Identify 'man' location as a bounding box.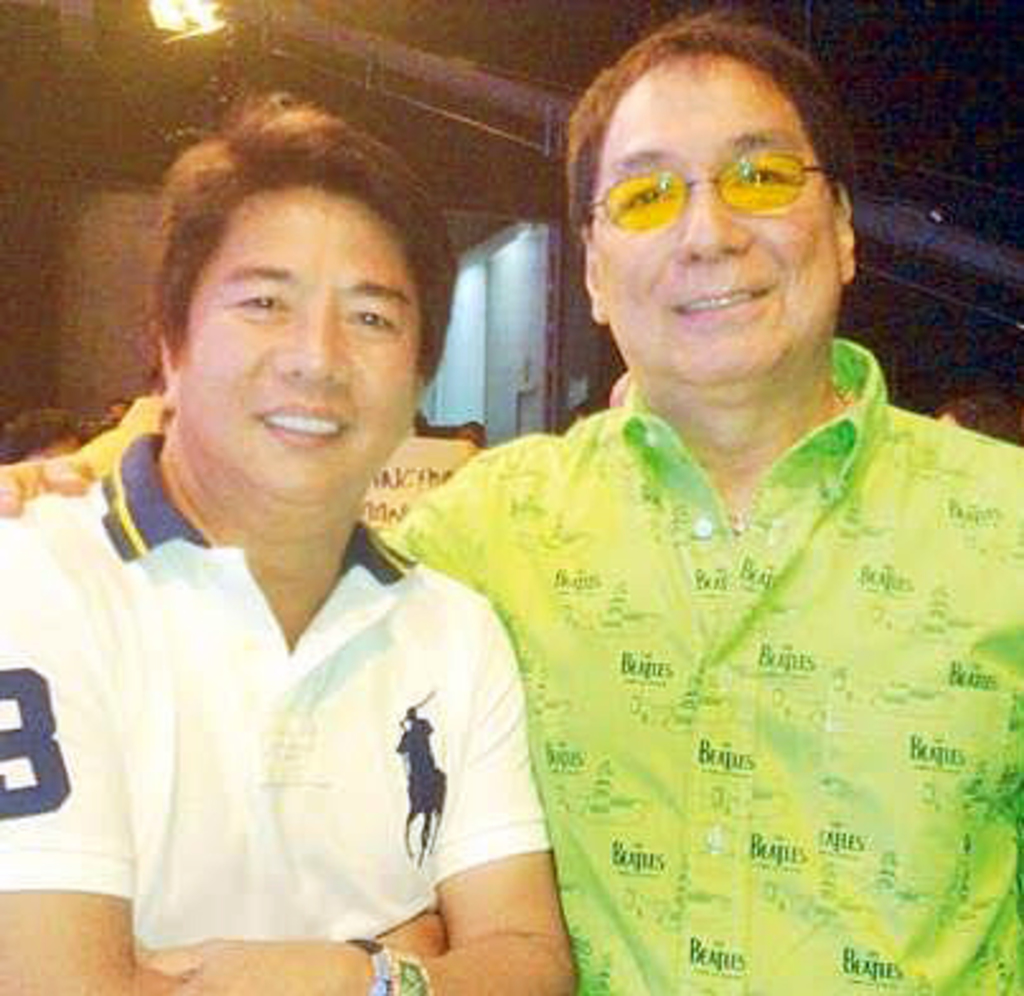
bbox(0, 10, 1021, 993).
